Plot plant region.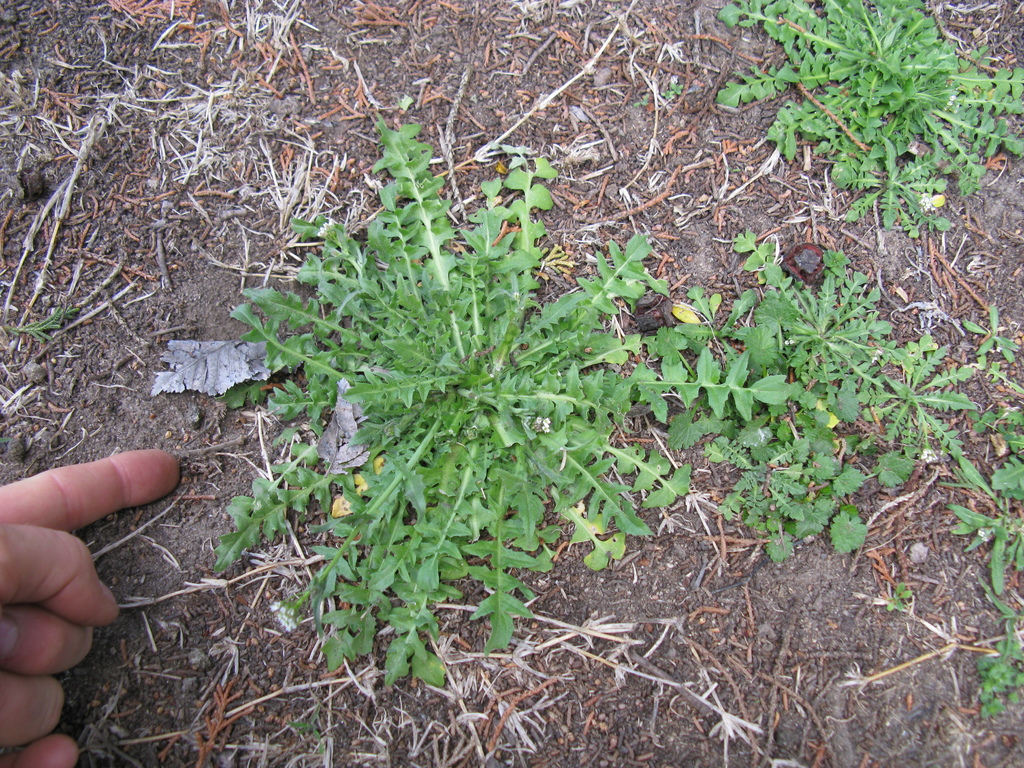
Plotted at pyautogui.locateOnScreen(992, 449, 1023, 503).
